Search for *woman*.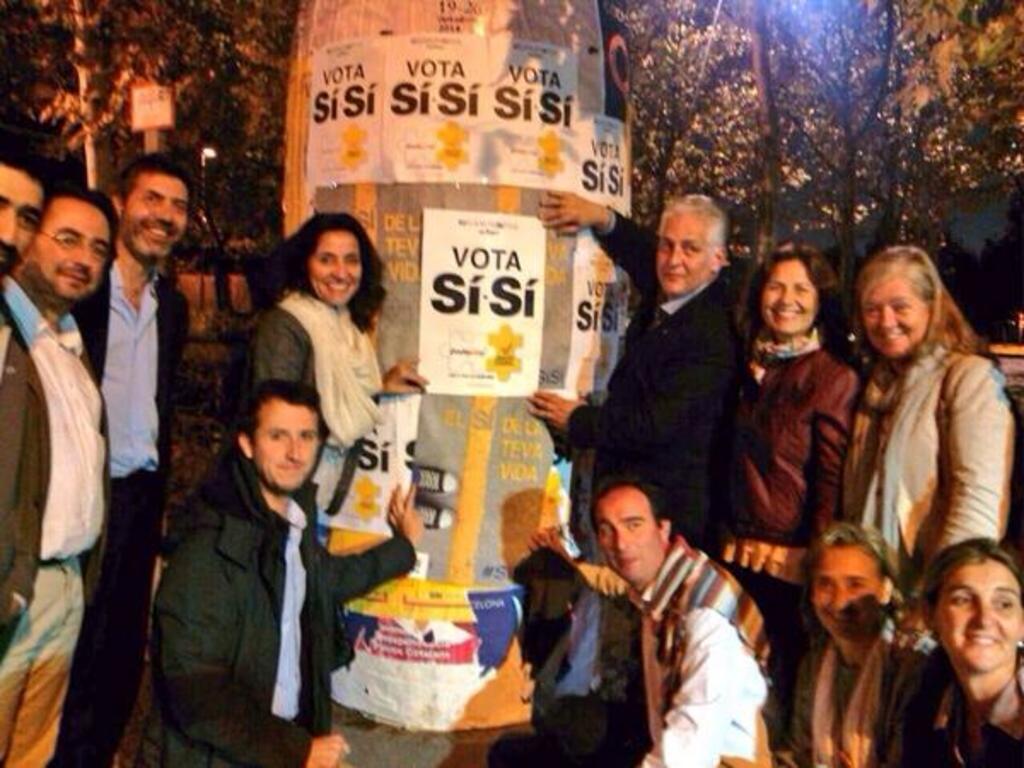
Found at BBox(893, 534, 1022, 766).
